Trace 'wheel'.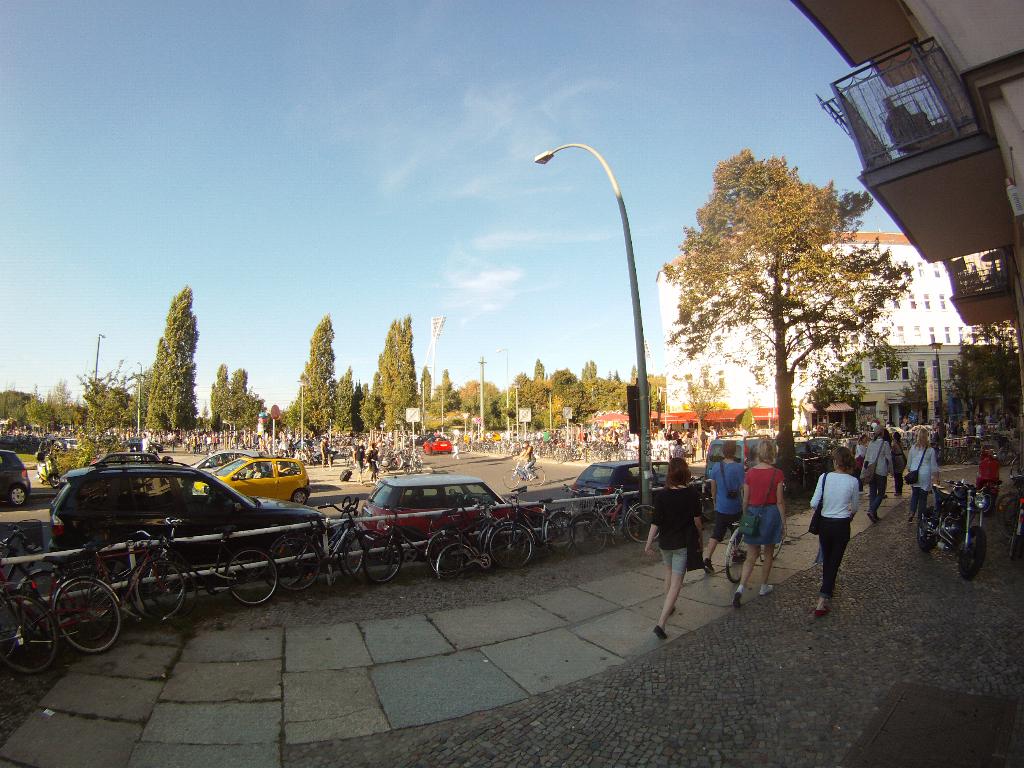
Traced to <bbox>227, 550, 276, 605</bbox>.
